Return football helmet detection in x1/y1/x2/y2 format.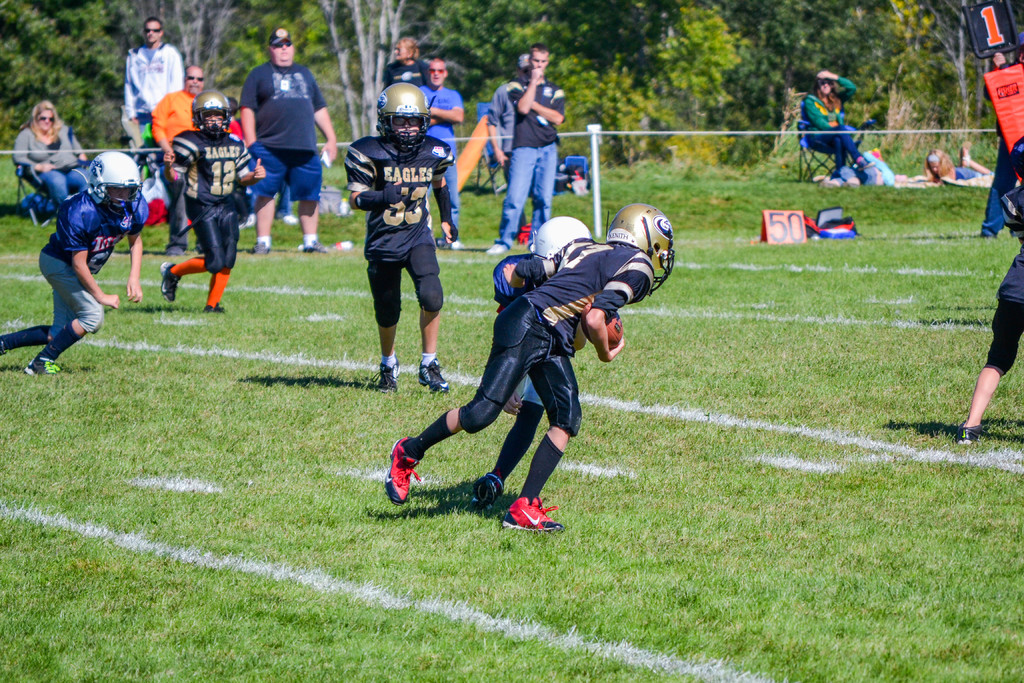
196/86/228/138.
